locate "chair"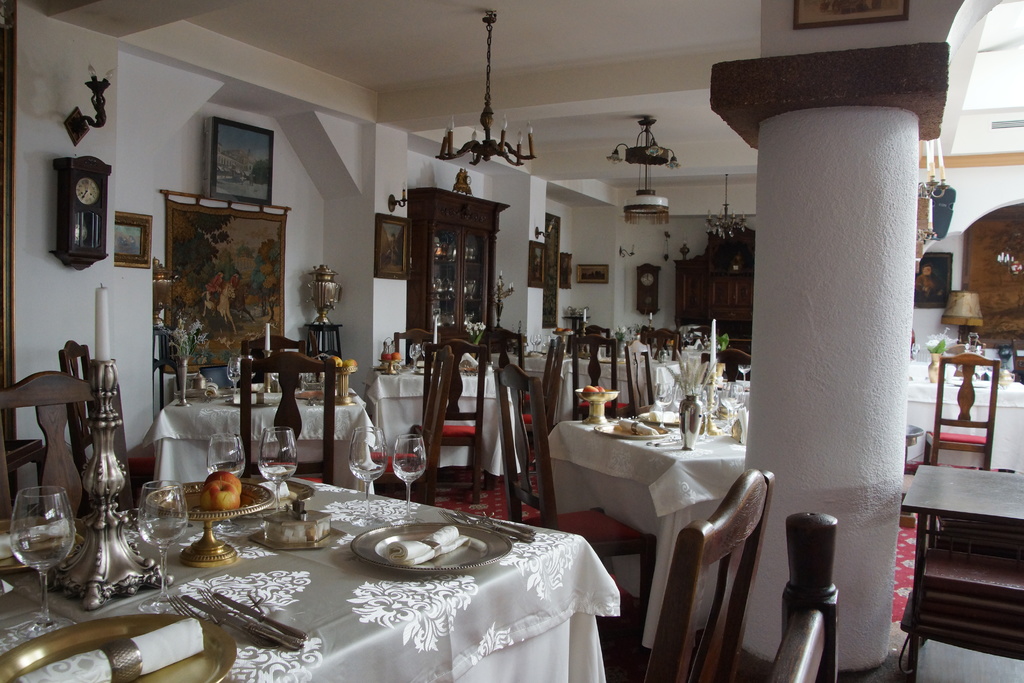
[58,336,97,470]
